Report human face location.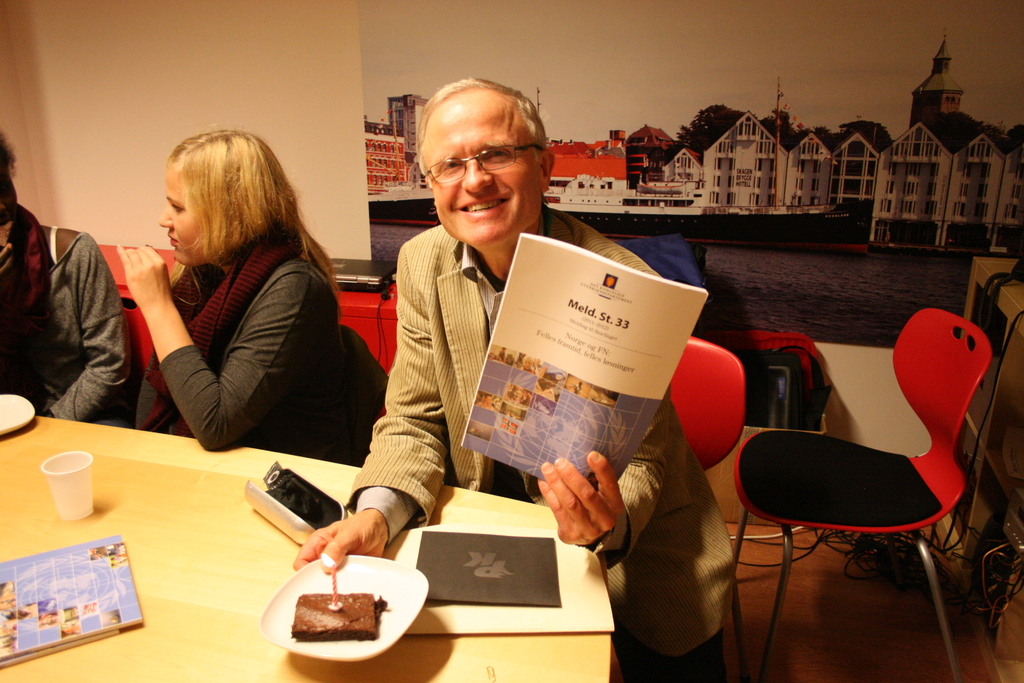
Report: [430,89,541,247].
